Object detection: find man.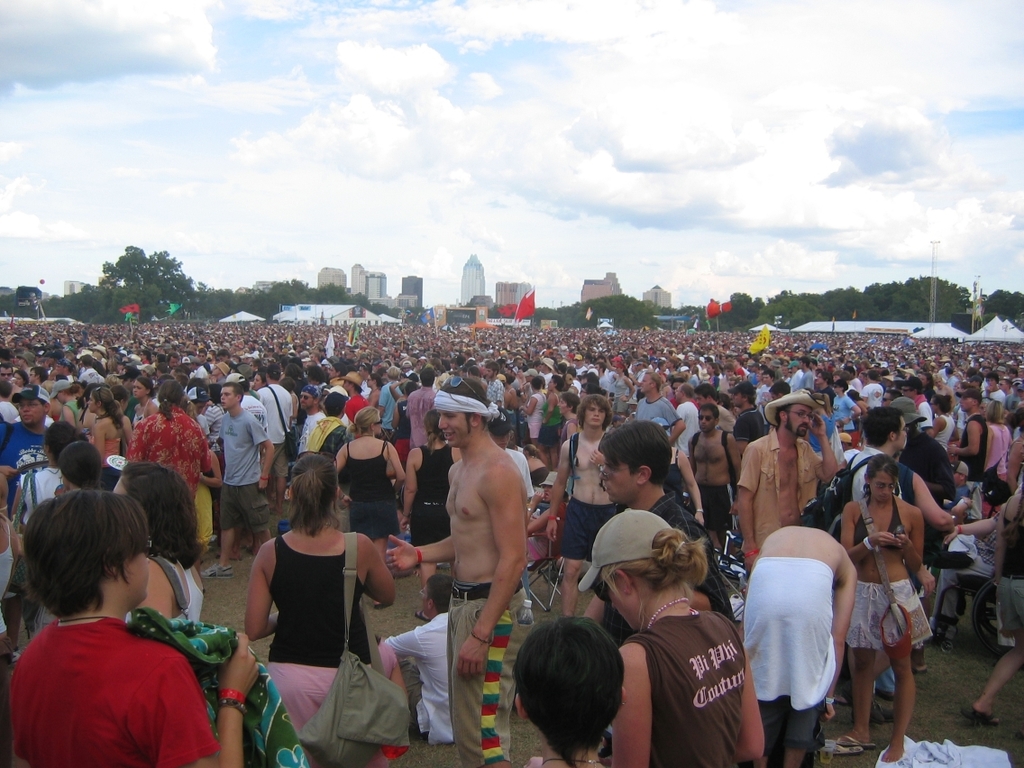
box(253, 362, 292, 513).
